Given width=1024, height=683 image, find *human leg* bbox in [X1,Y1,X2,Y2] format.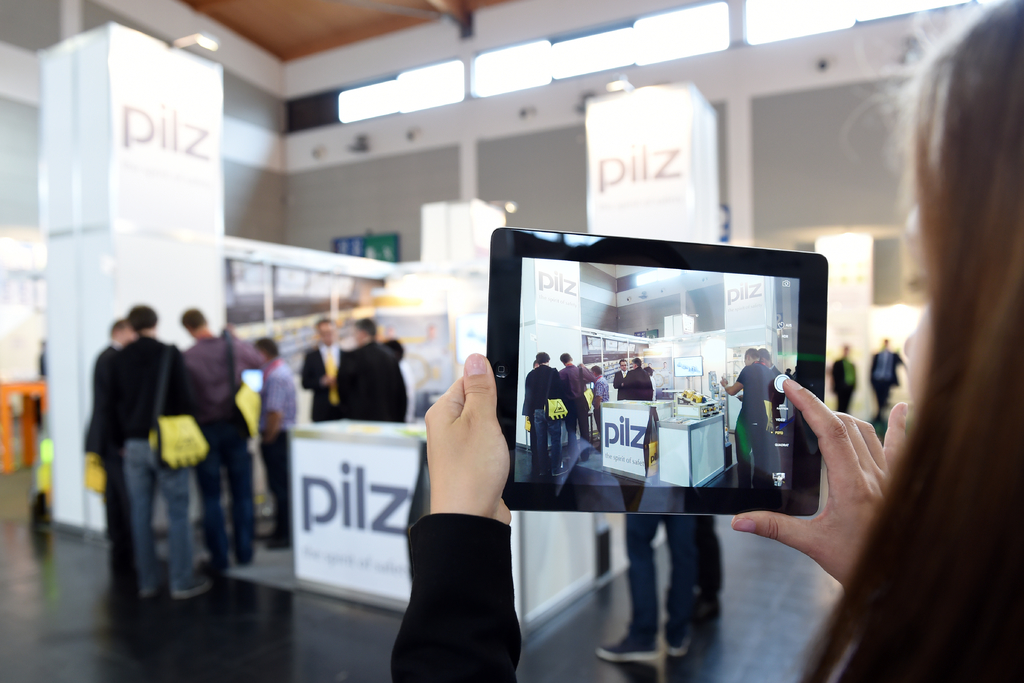
[227,427,250,567].
